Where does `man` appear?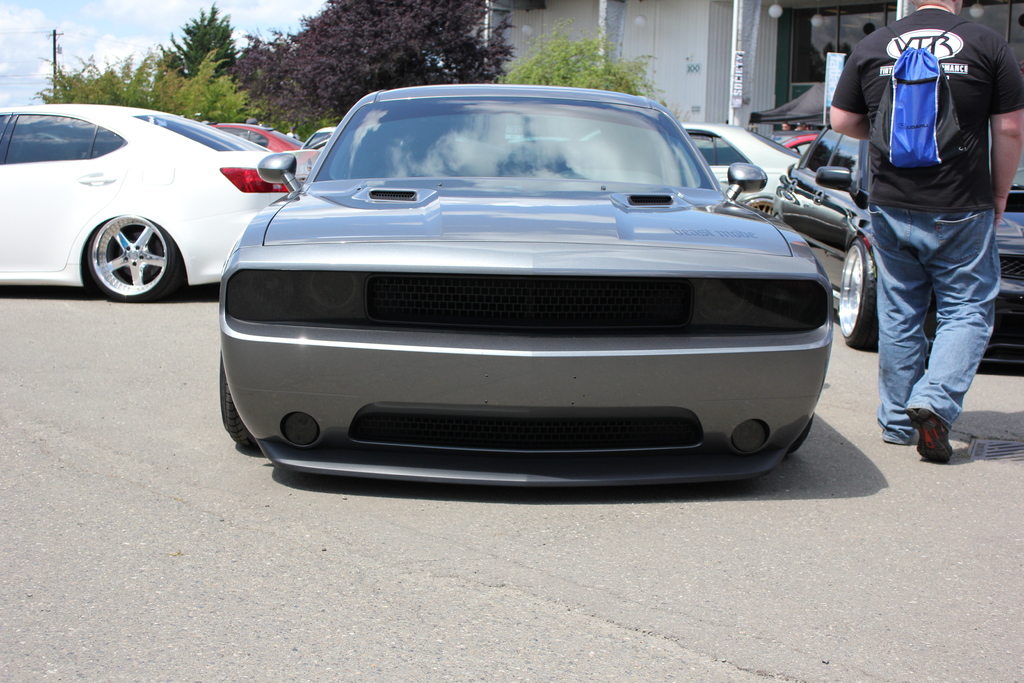
Appears at <box>829,0,1016,481</box>.
